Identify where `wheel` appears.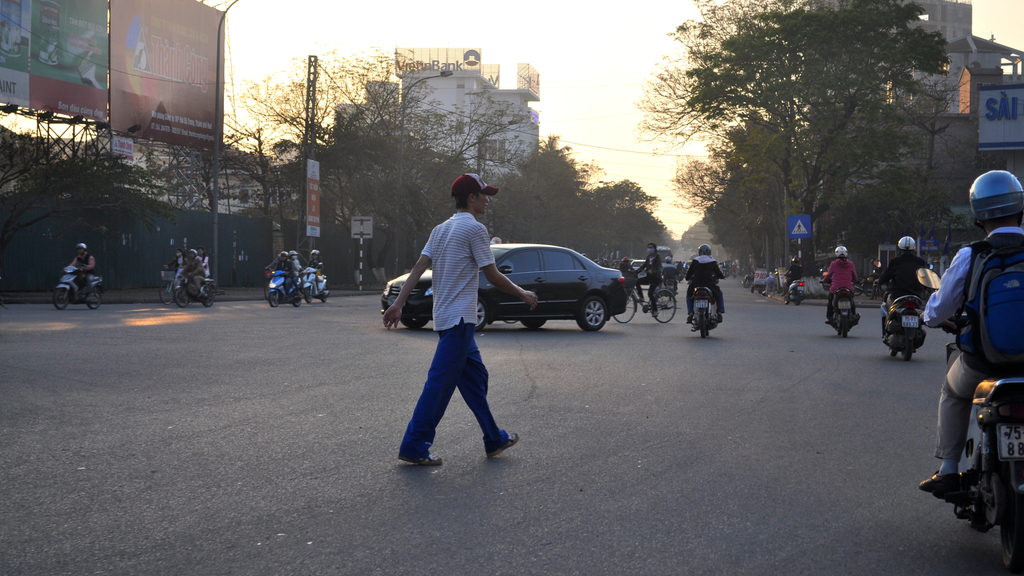
Appears at detection(853, 283, 863, 296).
